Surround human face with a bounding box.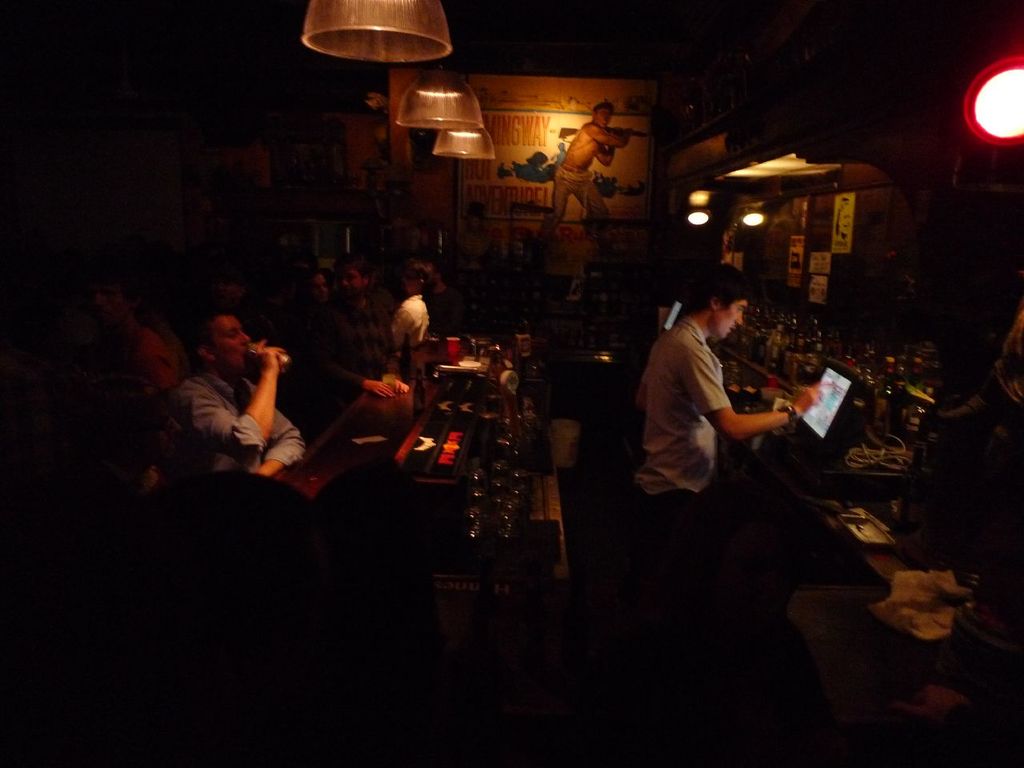
<box>718,298,748,338</box>.
